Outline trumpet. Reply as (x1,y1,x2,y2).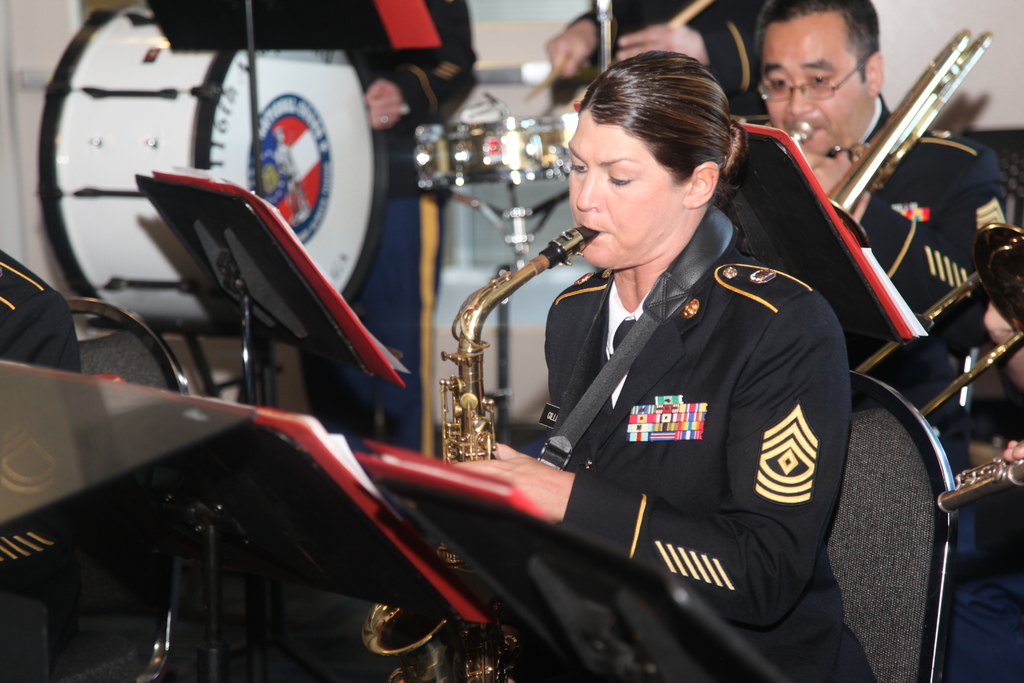
(820,22,989,226).
